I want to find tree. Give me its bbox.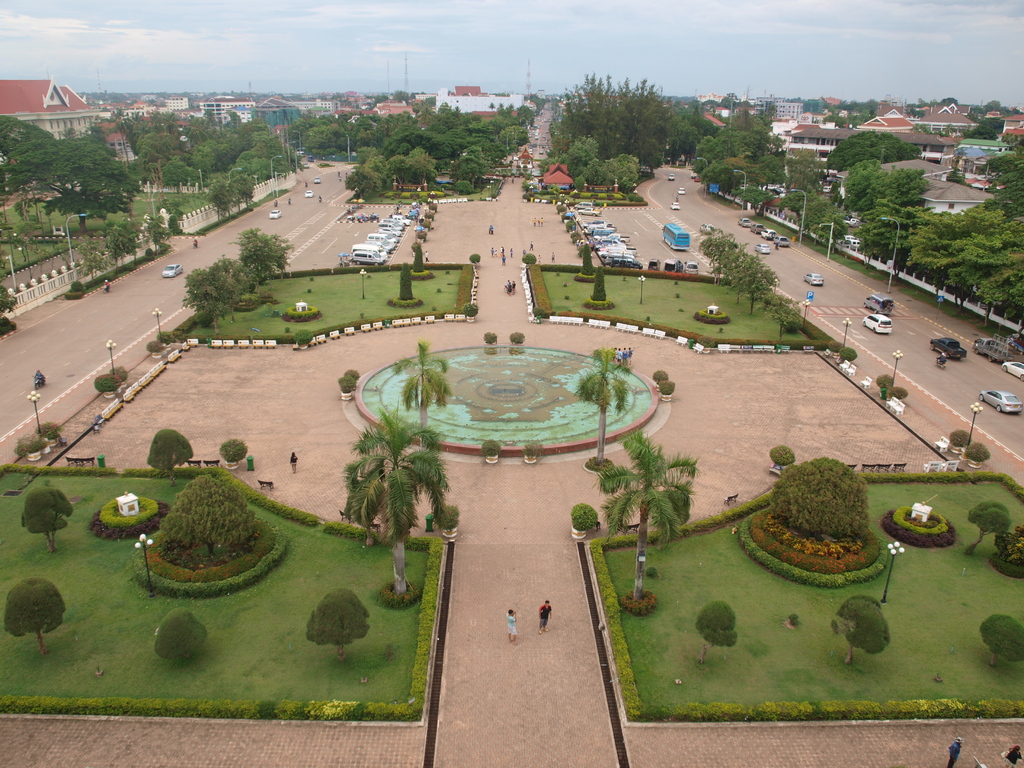
bbox=[0, 285, 17, 319].
